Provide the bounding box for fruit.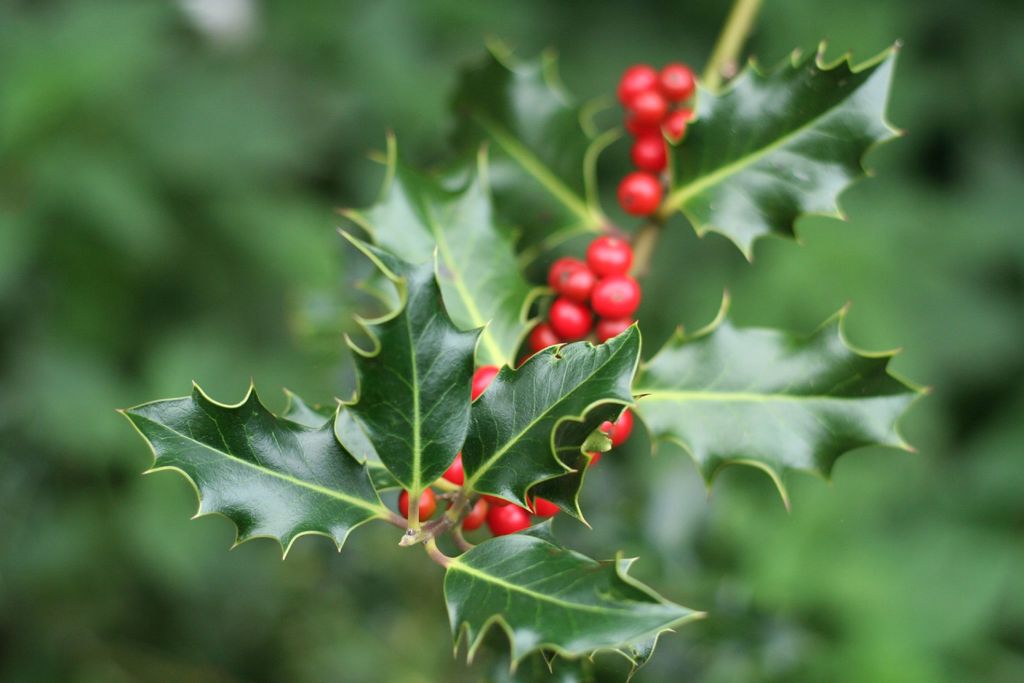
<bbox>541, 237, 641, 345</bbox>.
